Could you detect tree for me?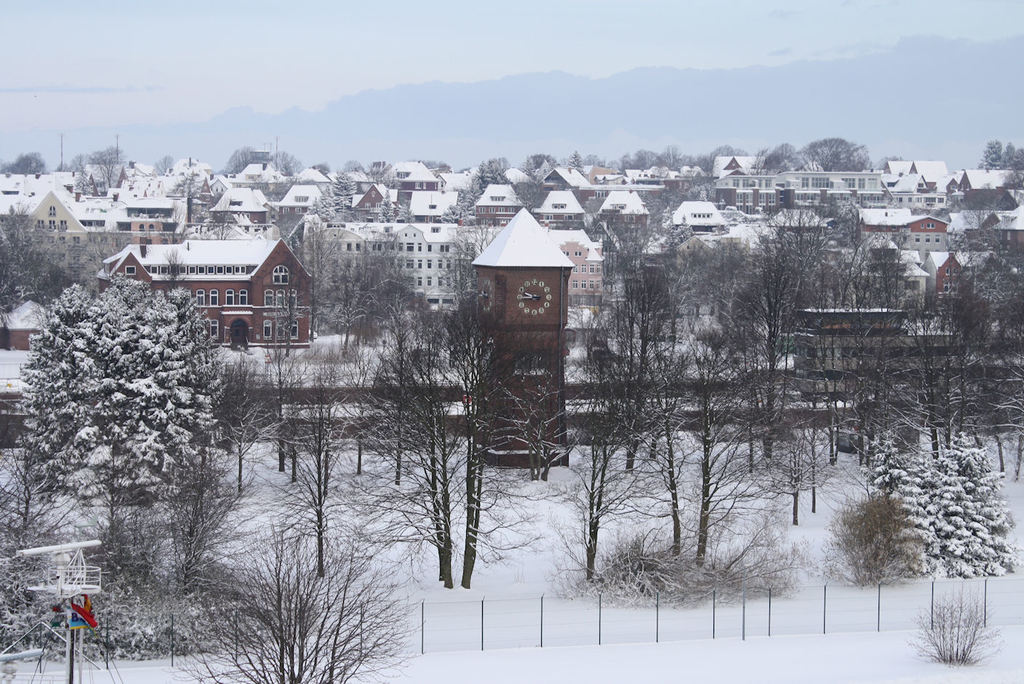
Detection result: [x1=0, y1=379, x2=114, y2=643].
